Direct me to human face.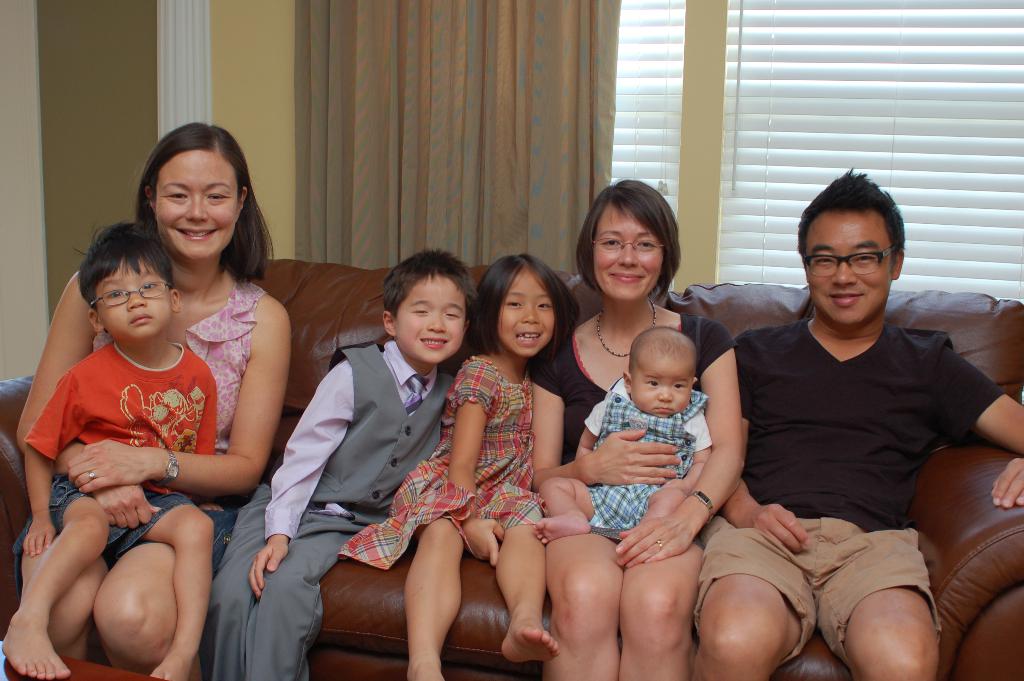
Direction: bbox=(397, 272, 467, 364).
